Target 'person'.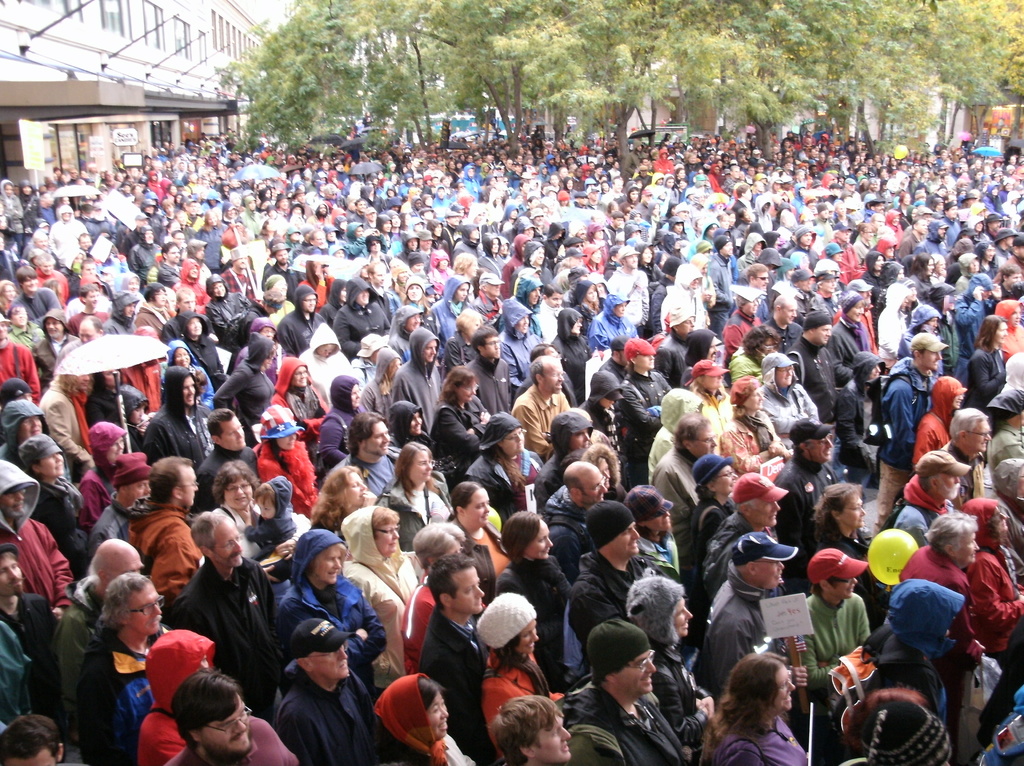
Target region: (x1=694, y1=463, x2=786, y2=573).
